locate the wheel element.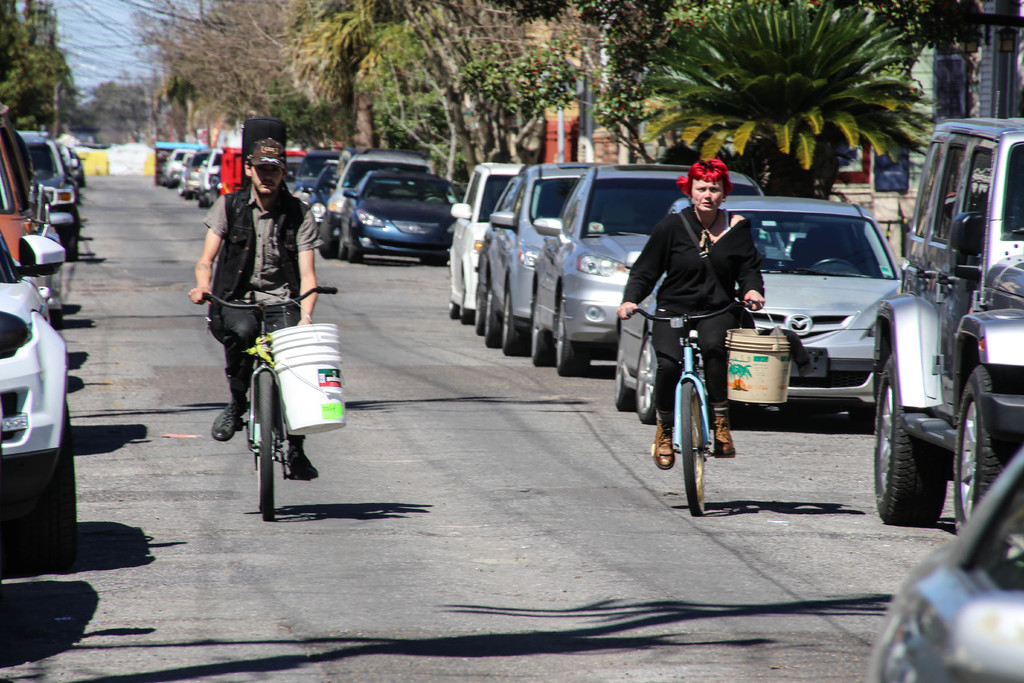
Element bbox: {"left": 460, "top": 283, "right": 477, "bottom": 325}.
